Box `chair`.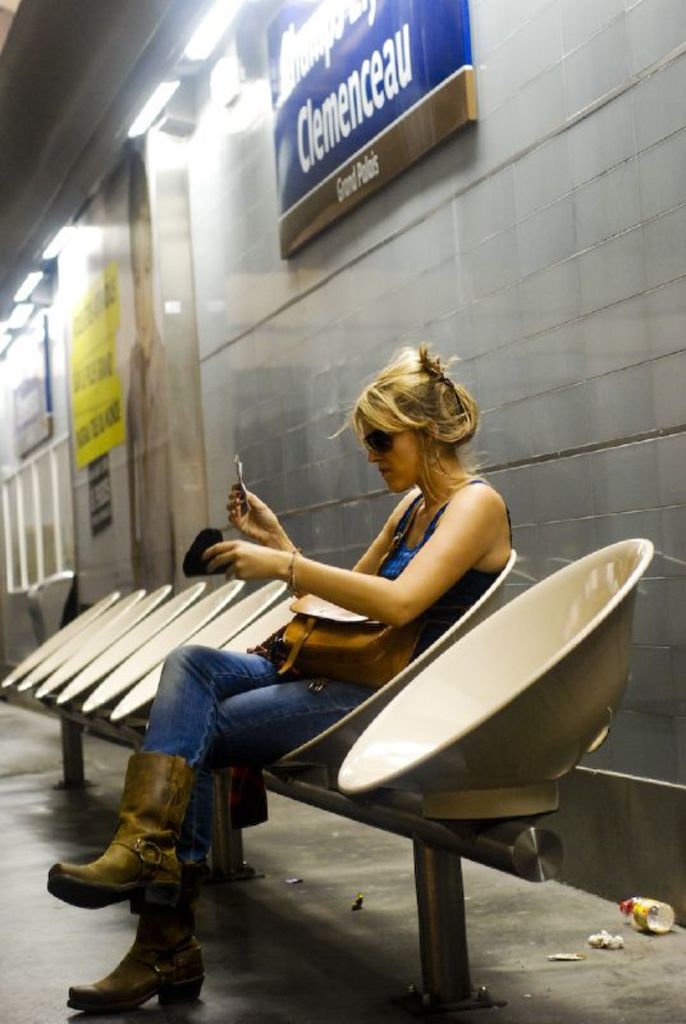
<bbox>261, 550, 521, 778</bbox>.
